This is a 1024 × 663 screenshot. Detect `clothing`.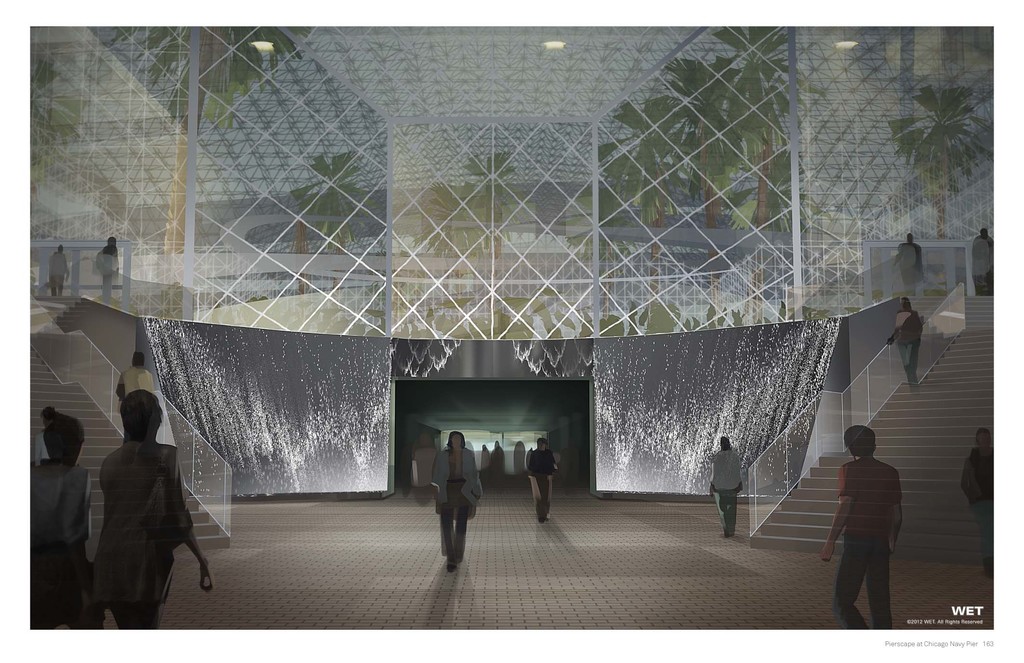
BBox(426, 442, 483, 561).
